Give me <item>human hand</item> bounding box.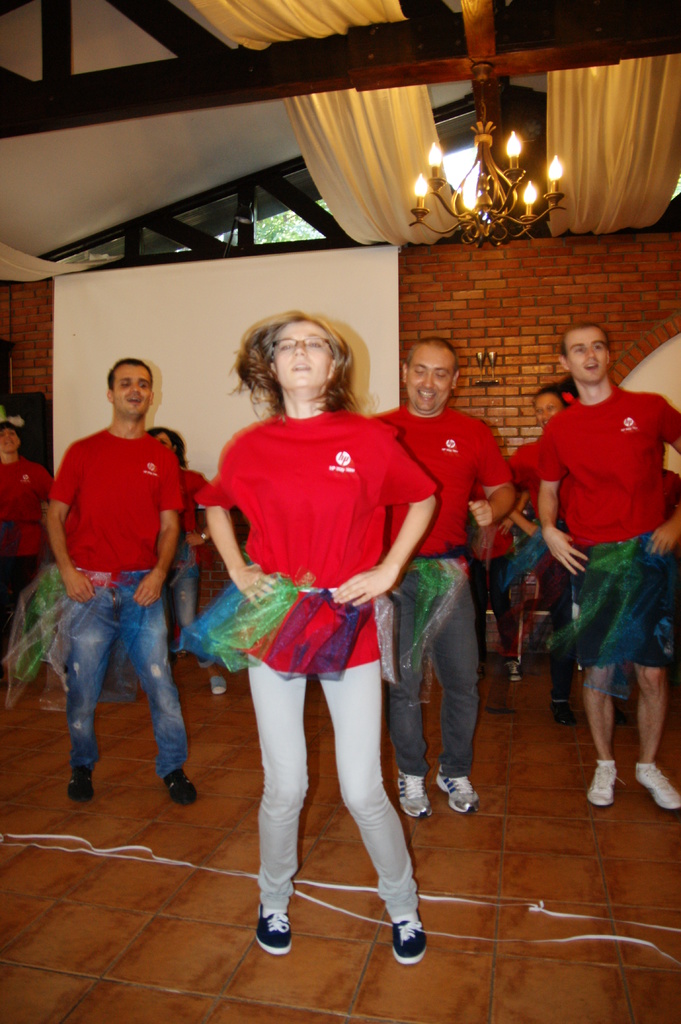
(334, 568, 392, 596).
